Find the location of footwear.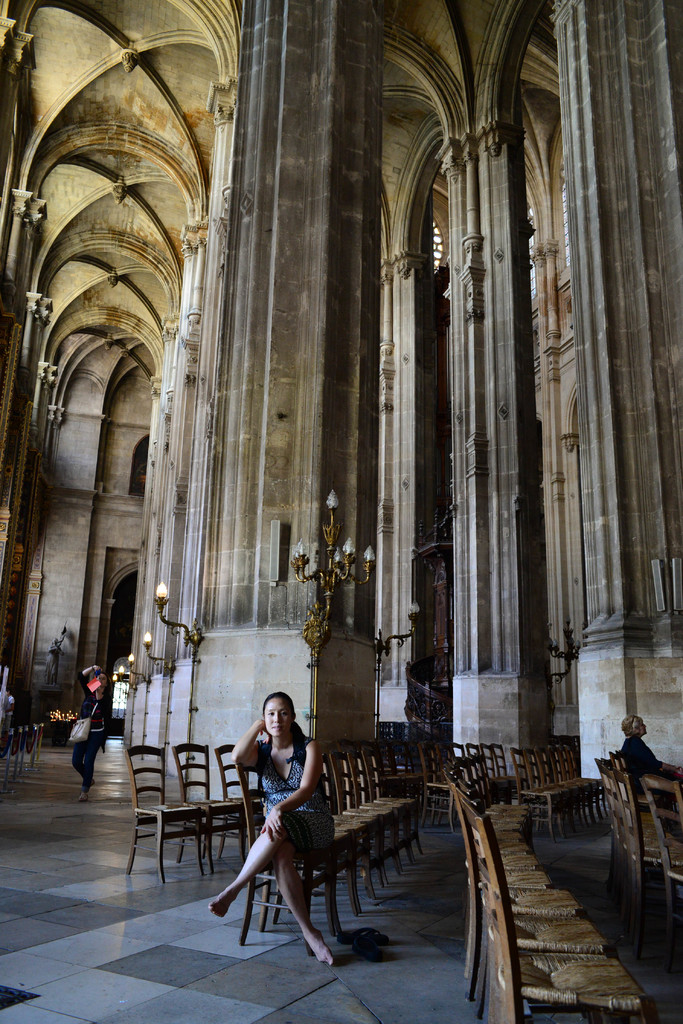
Location: rect(76, 792, 89, 802).
